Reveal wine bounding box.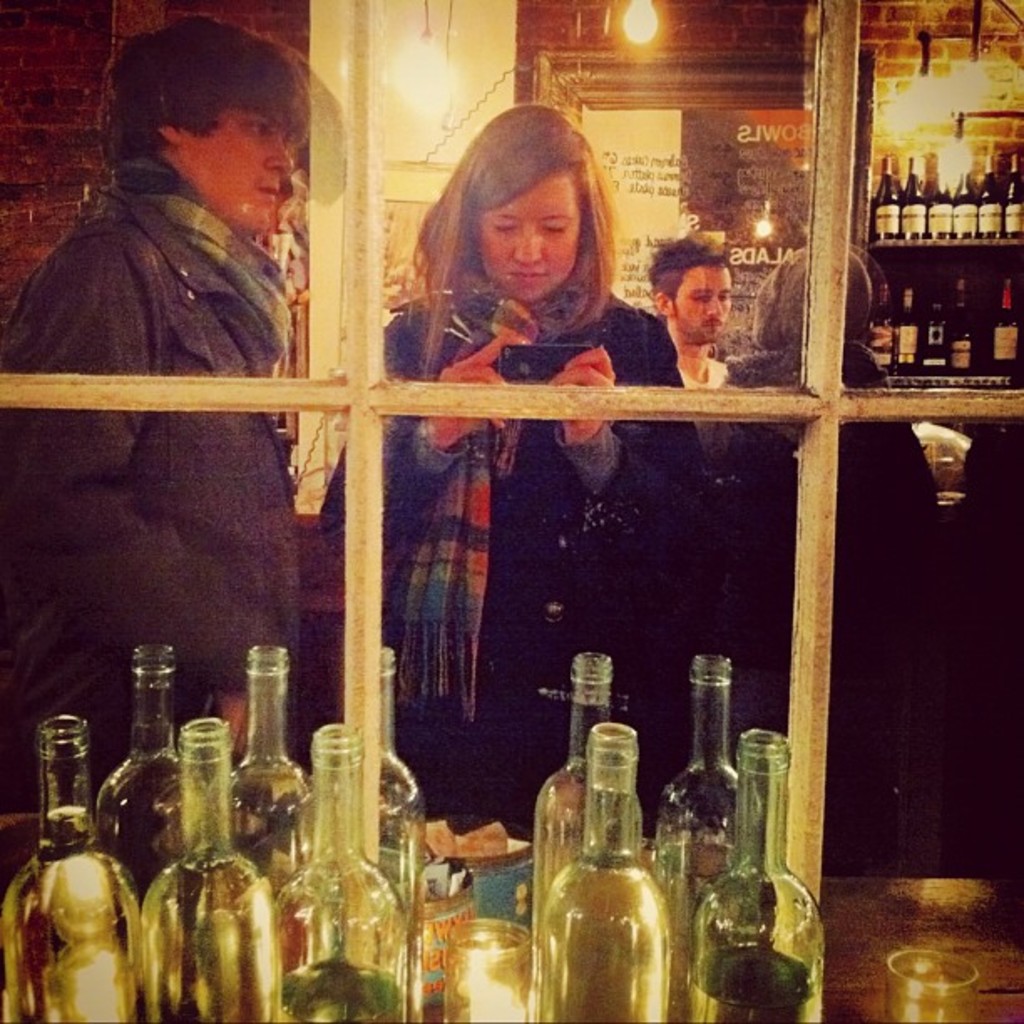
Revealed: bbox=(895, 278, 922, 370).
